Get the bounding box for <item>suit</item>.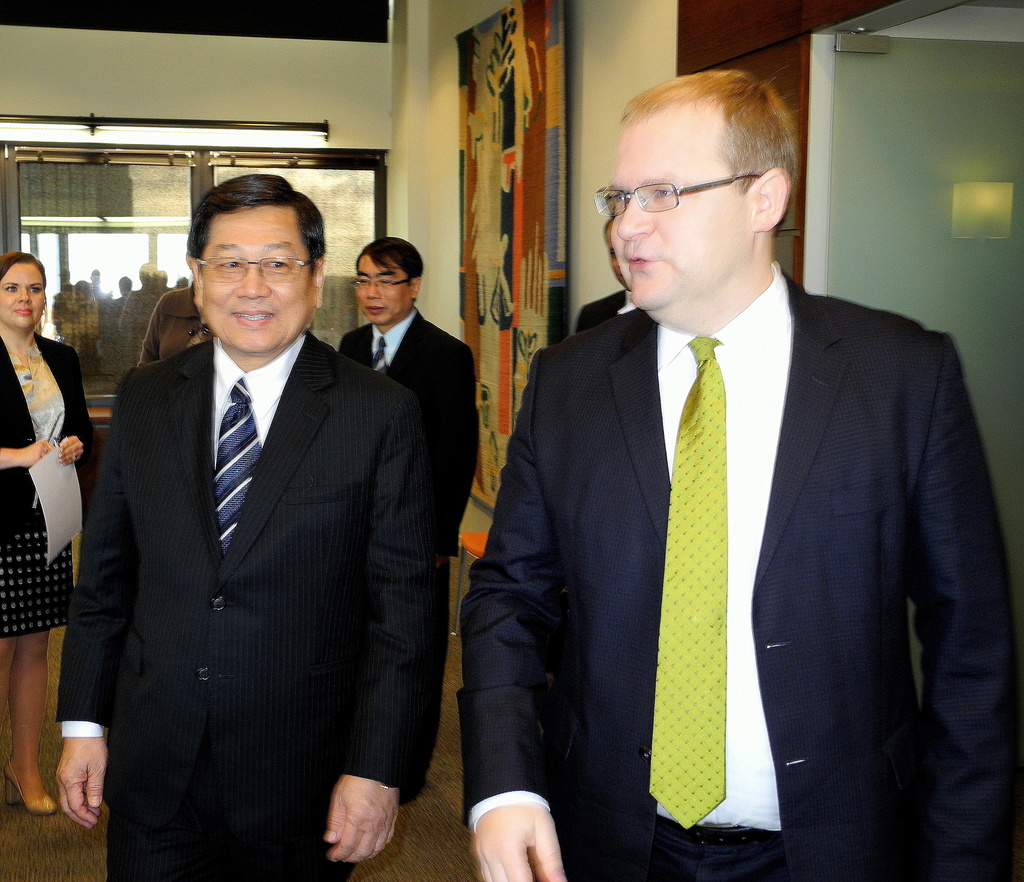
detection(475, 159, 996, 863).
